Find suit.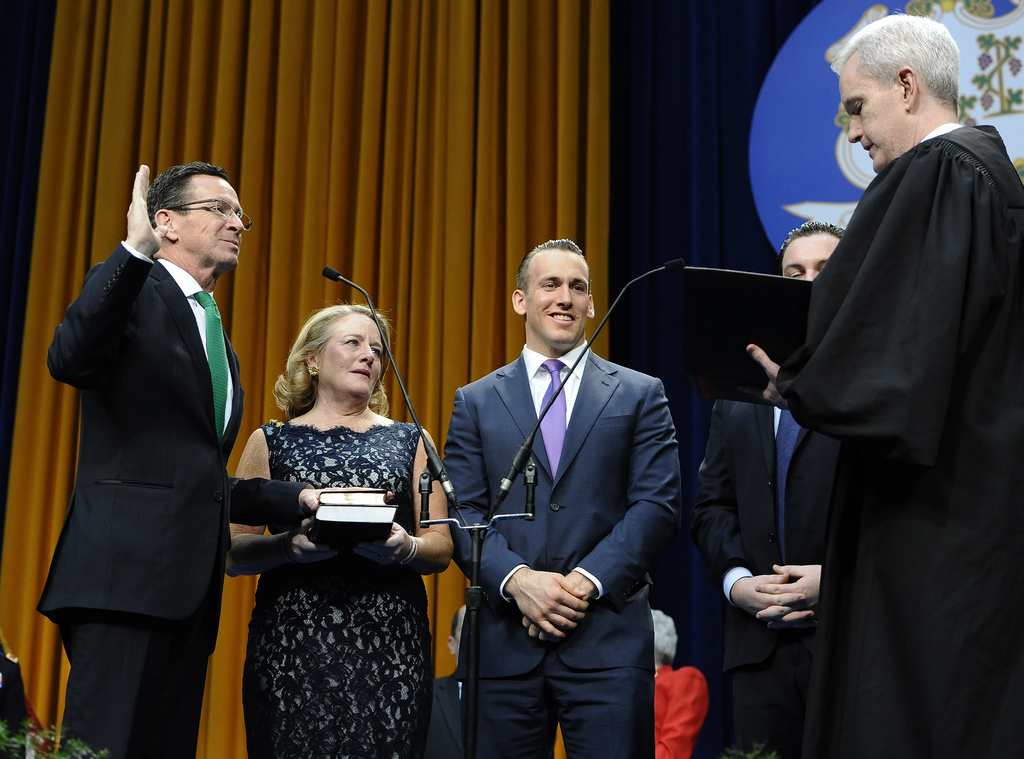
743:57:1004:726.
